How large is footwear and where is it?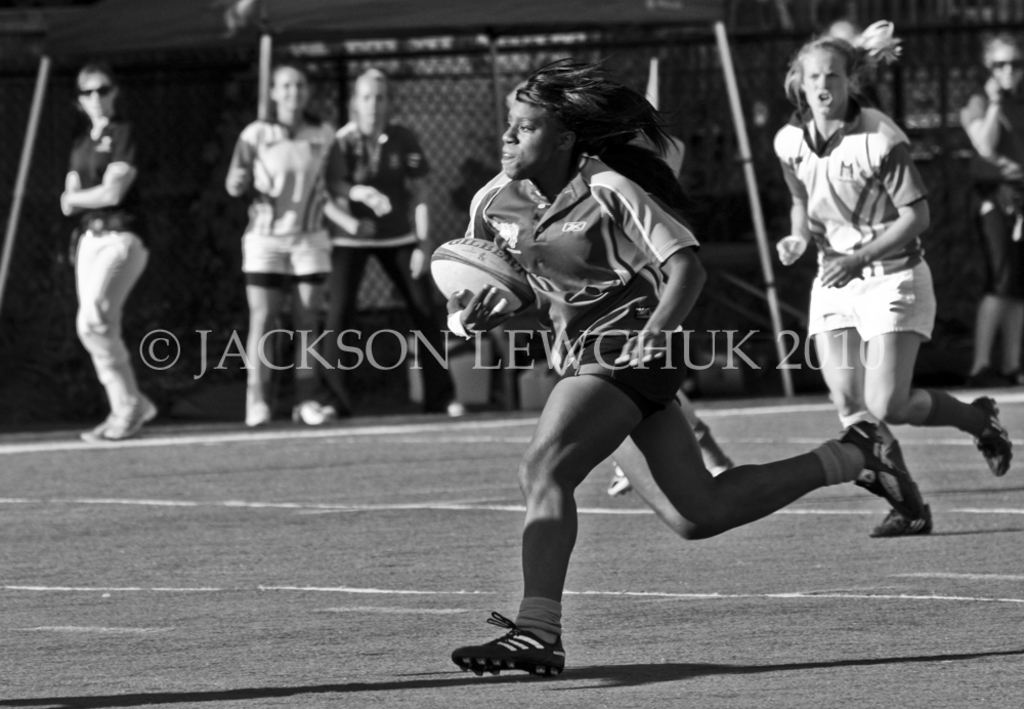
Bounding box: 78, 420, 103, 439.
